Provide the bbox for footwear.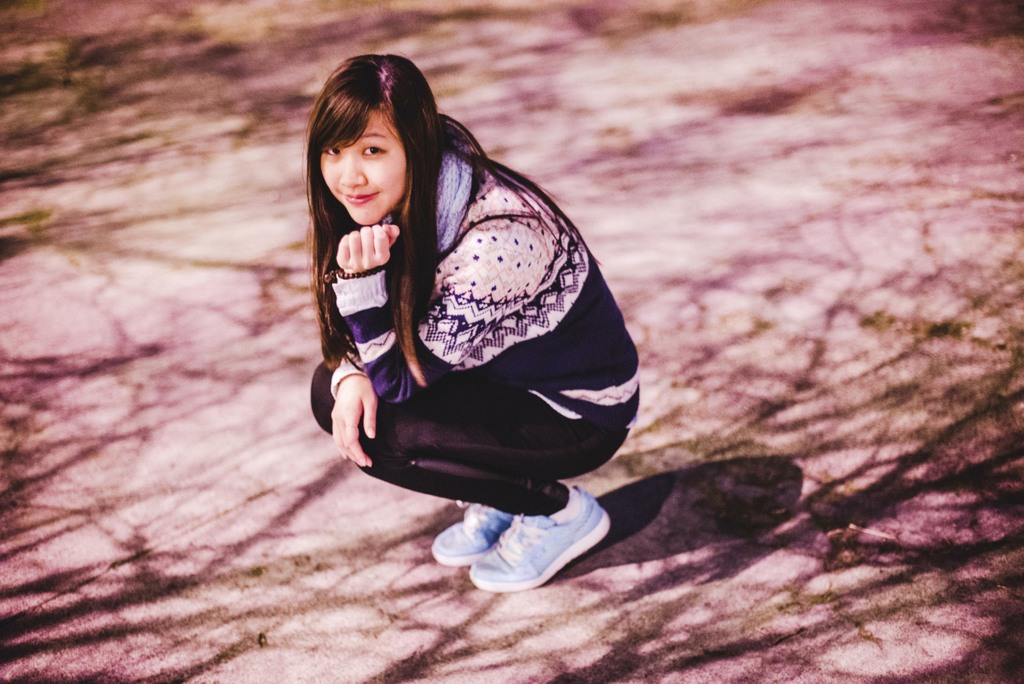
x1=429 y1=505 x2=609 y2=589.
